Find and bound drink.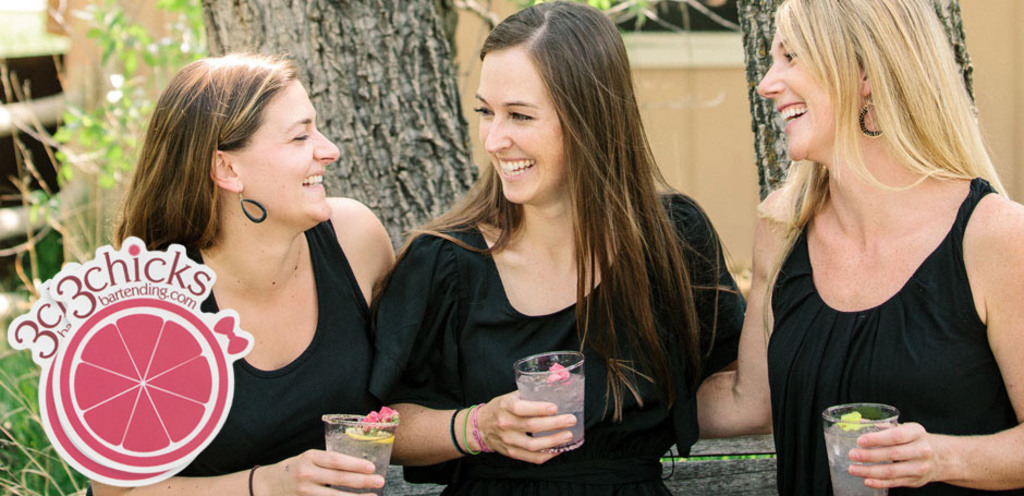
Bound: l=487, t=361, r=586, b=434.
